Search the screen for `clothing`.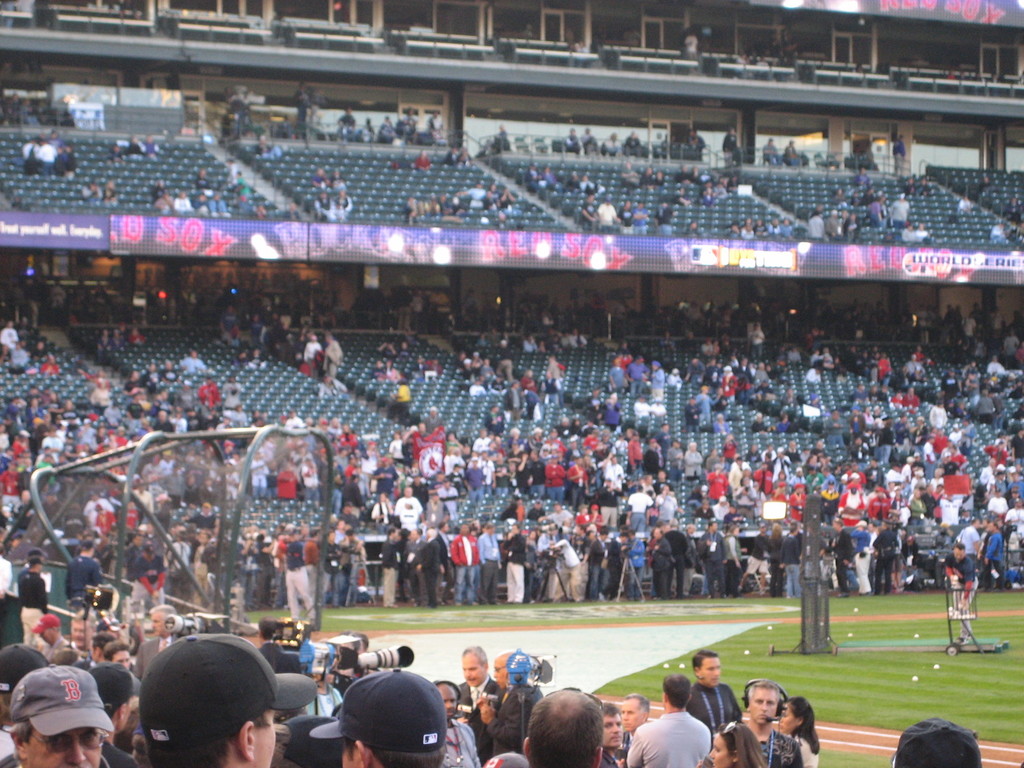
Found at [x1=371, y1=498, x2=397, y2=523].
